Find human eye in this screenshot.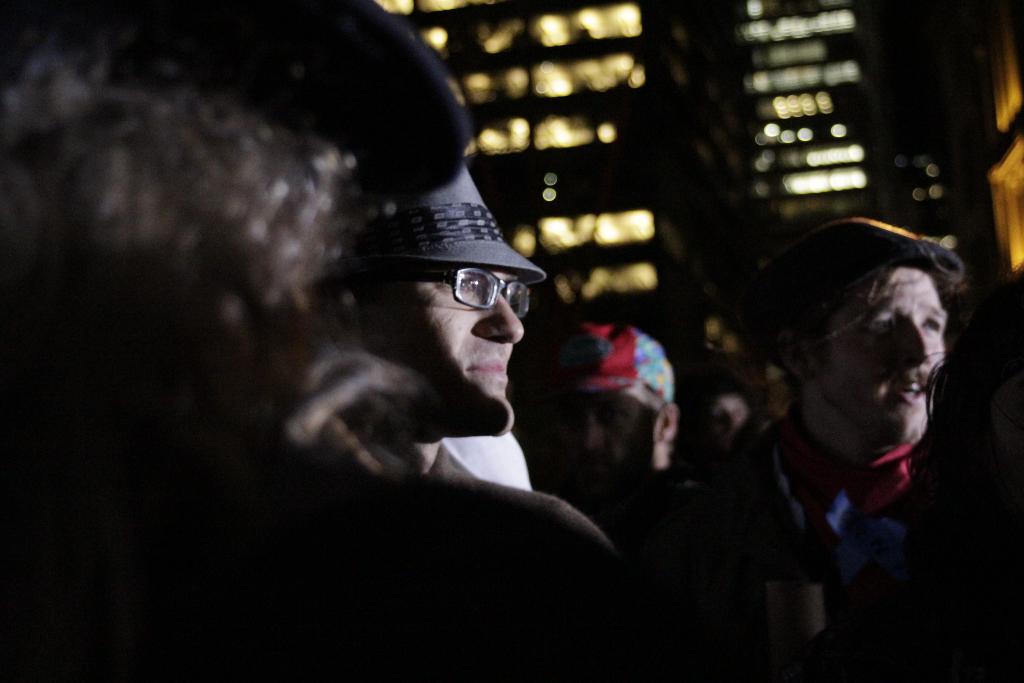
The bounding box for human eye is l=919, t=315, r=943, b=338.
